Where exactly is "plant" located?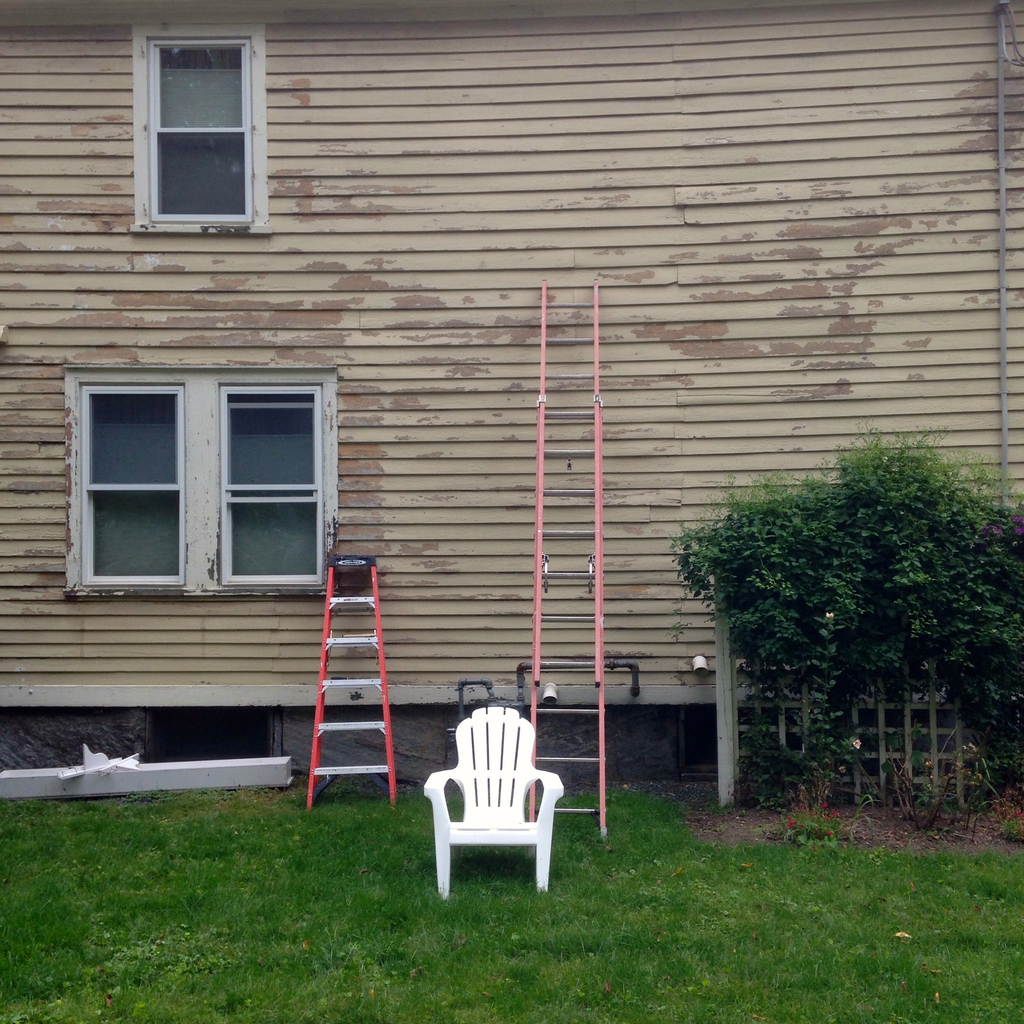
Its bounding box is [x1=795, y1=610, x2=863, y2=811].
